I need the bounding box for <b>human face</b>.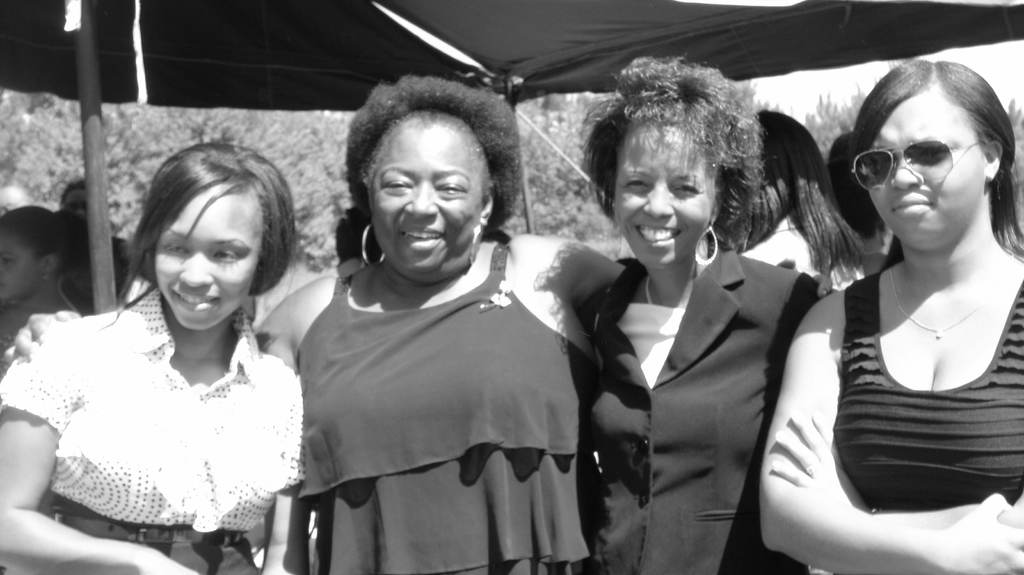
Here it is: 156 184 264 328.
